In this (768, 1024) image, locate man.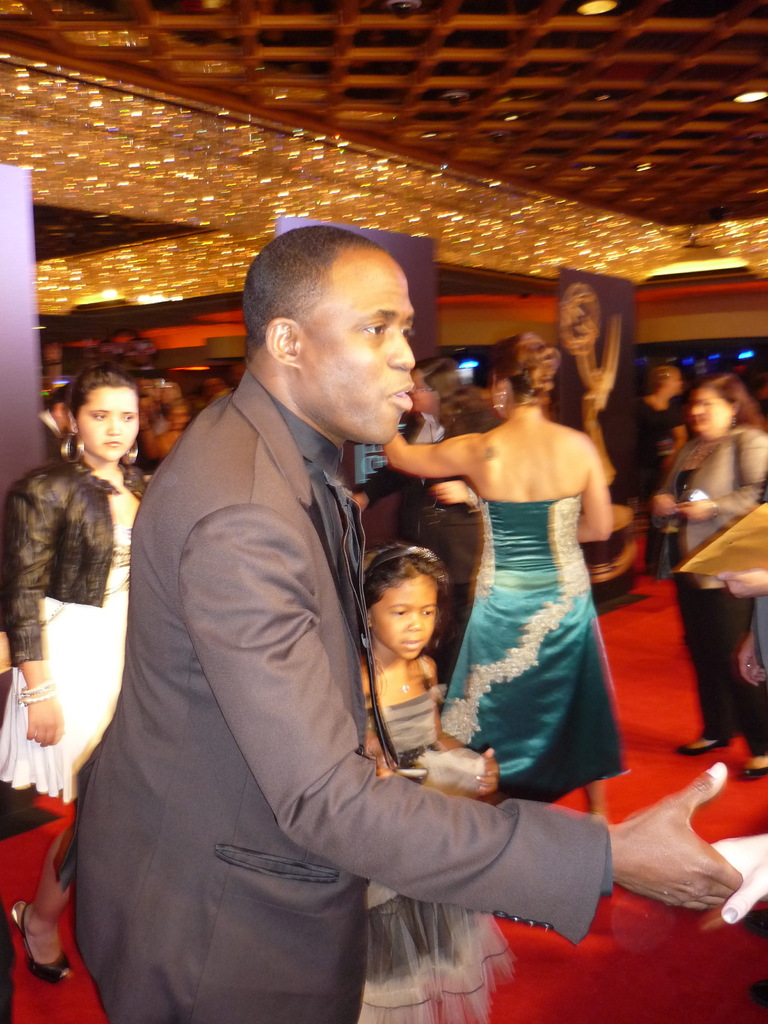
Bounding box: box=[105, 225, 555, 1007].
